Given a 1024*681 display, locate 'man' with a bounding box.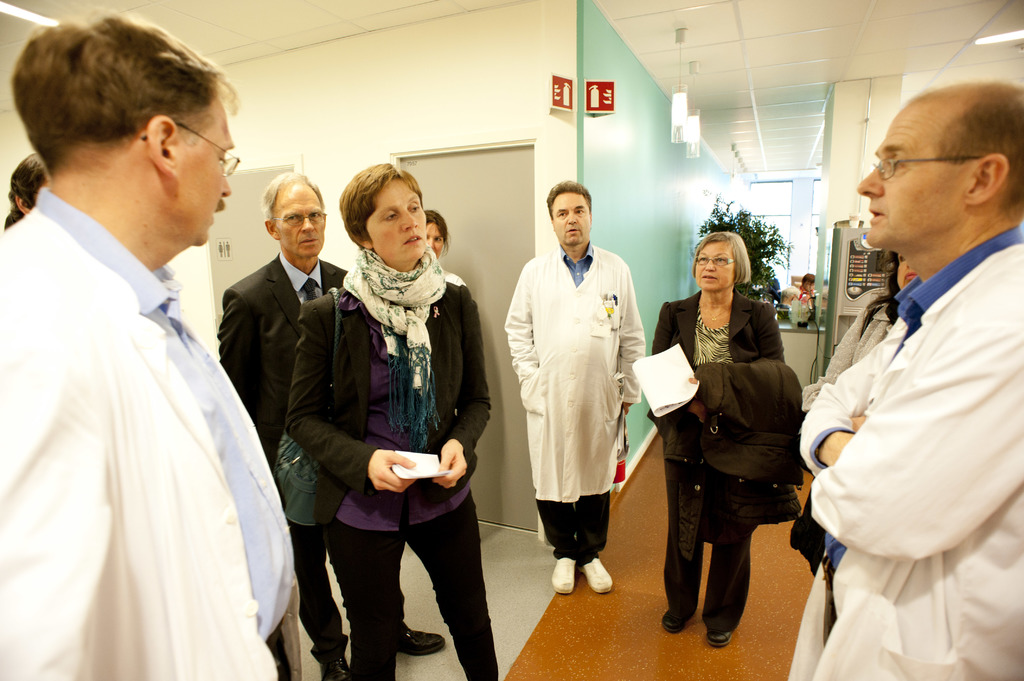
Located: 217/175/447/680.
